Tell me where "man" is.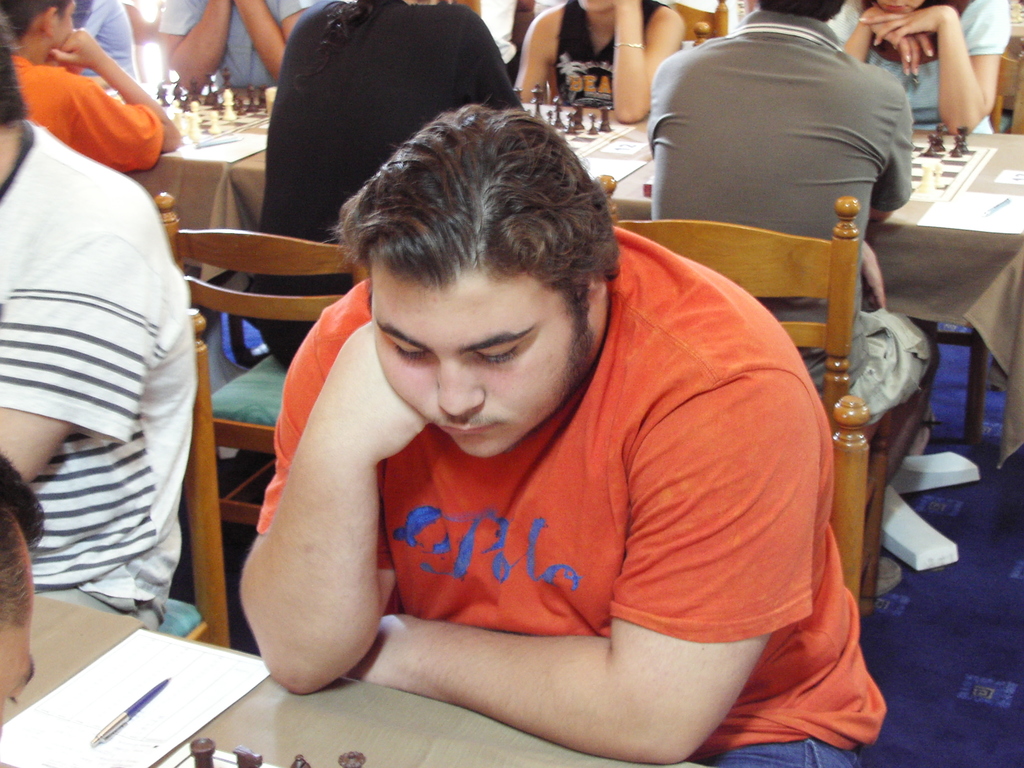
"man" is at {"x1": 1, "y1": 30, "x2": 219, "y2": 684}.
